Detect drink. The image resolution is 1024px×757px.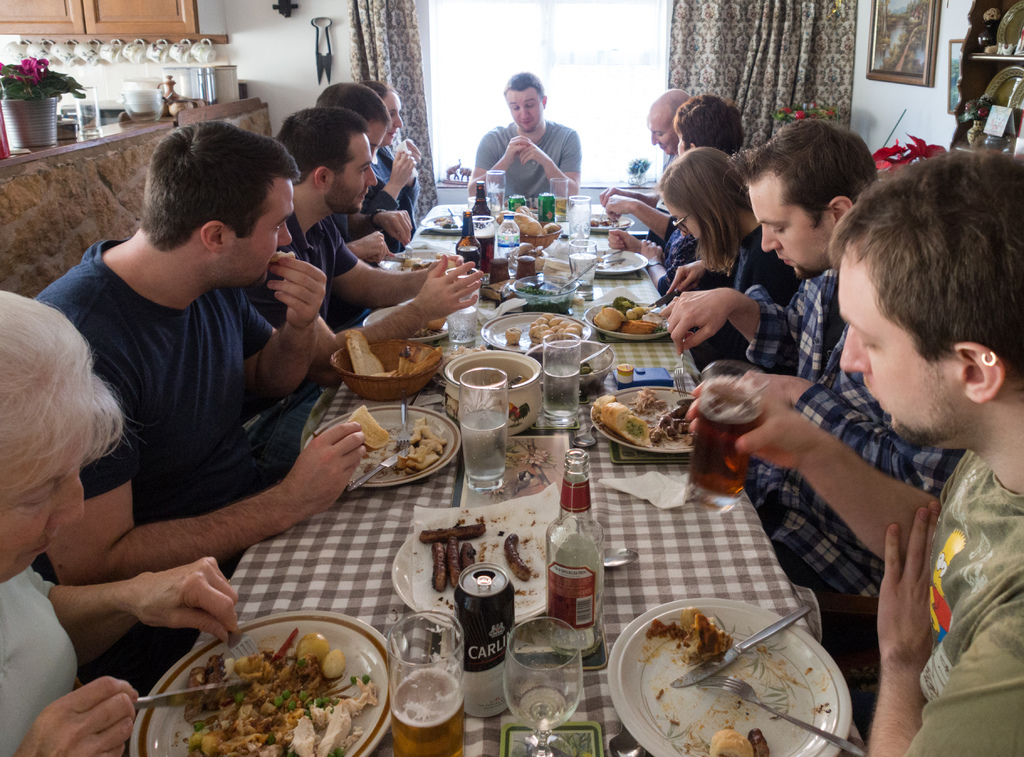
Rect(470, 198, 491, 233).
